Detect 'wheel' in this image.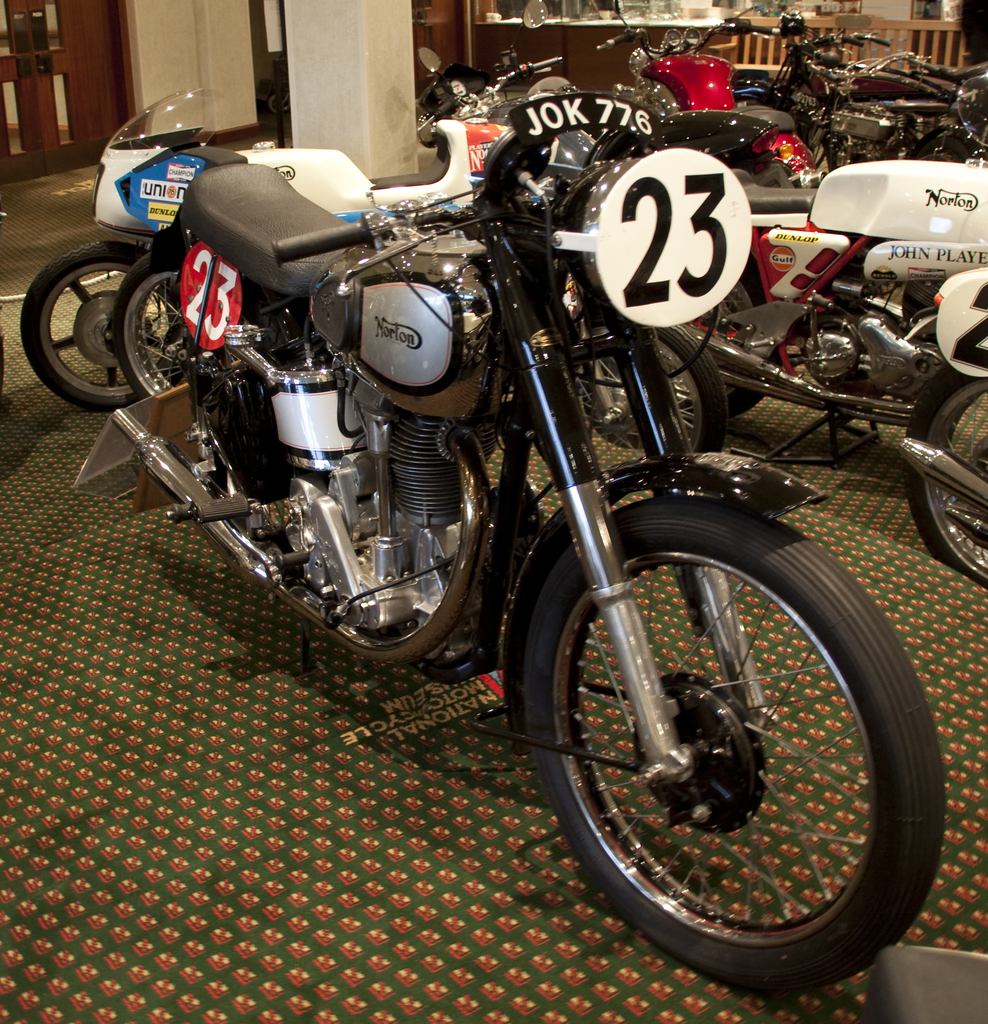
Detection: (693,266,763,420).
